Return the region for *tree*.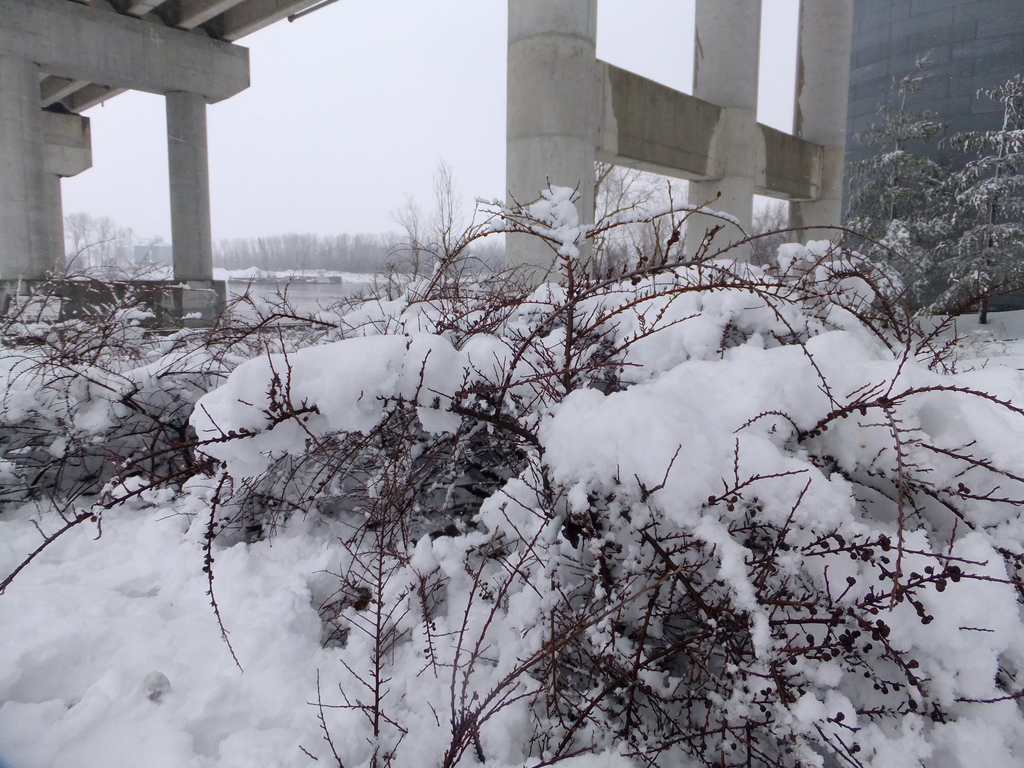
(68,213,99,273).
